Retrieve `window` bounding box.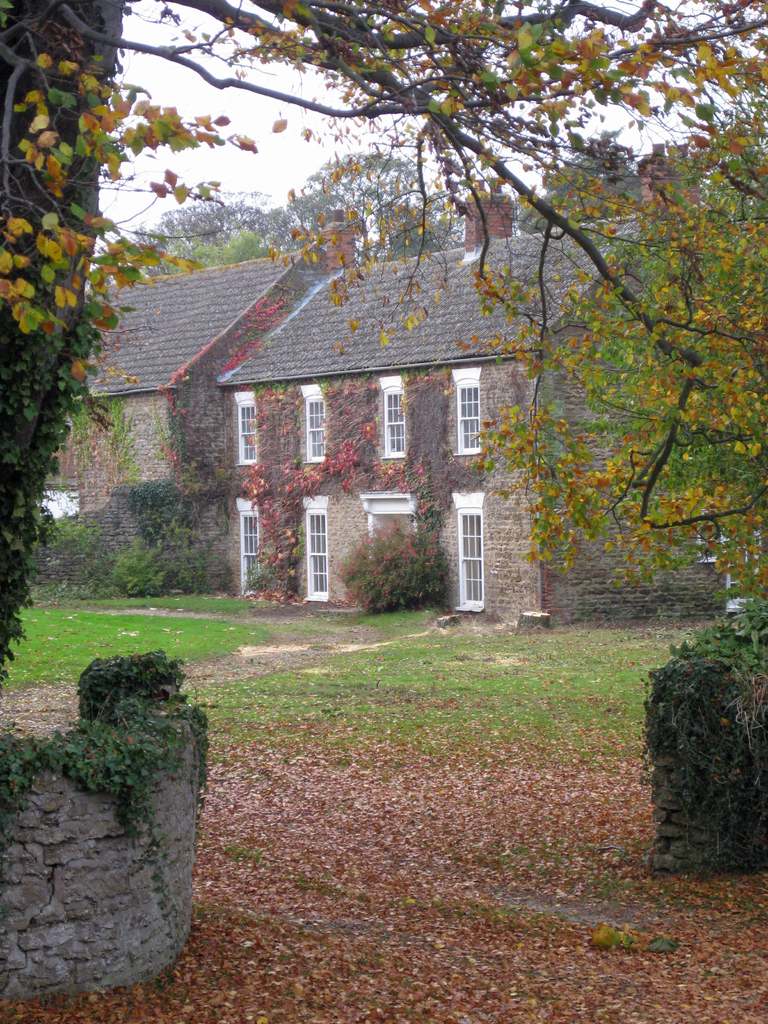
Bounding box: bbox=[378, 375, 410, 459].
